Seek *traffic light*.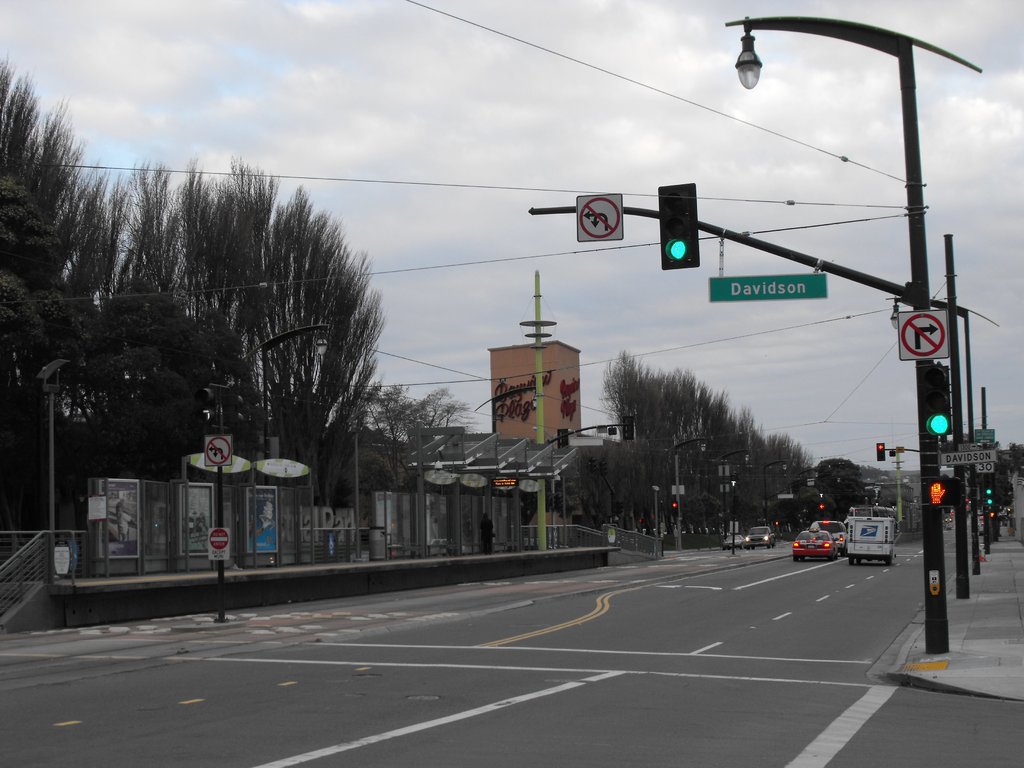
select_region(968, 476, 979, 504).
